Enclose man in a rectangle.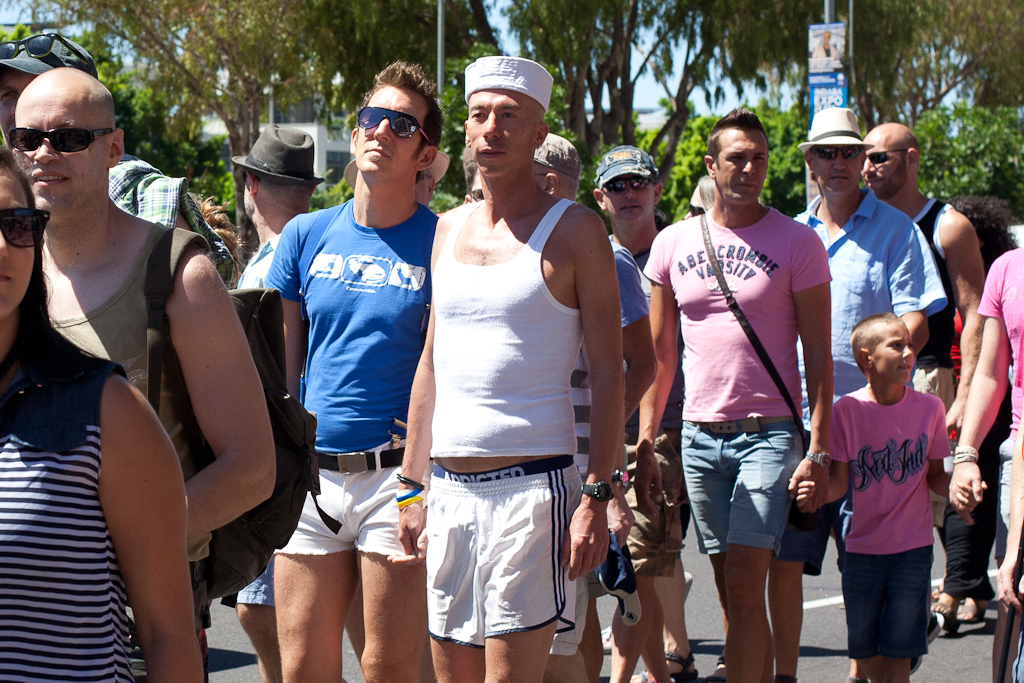
bbox=[633, 99, 831, 682].
